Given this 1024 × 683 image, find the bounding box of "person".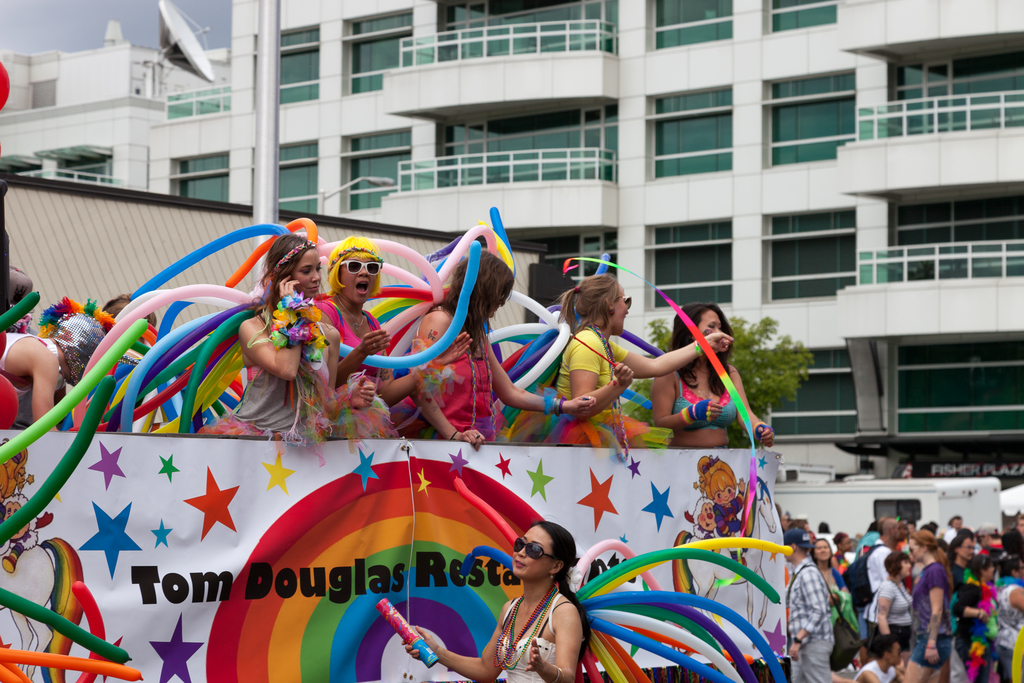
left=310, top=242, right=485, bottom=444.
